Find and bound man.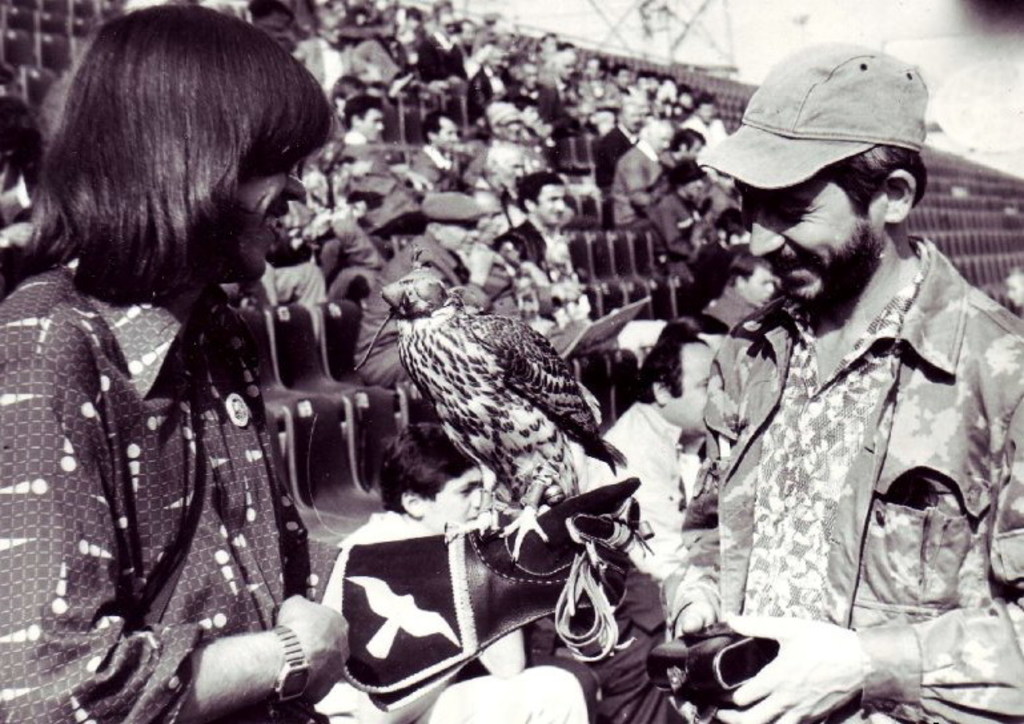
Bound: 629 56 1005 709.
